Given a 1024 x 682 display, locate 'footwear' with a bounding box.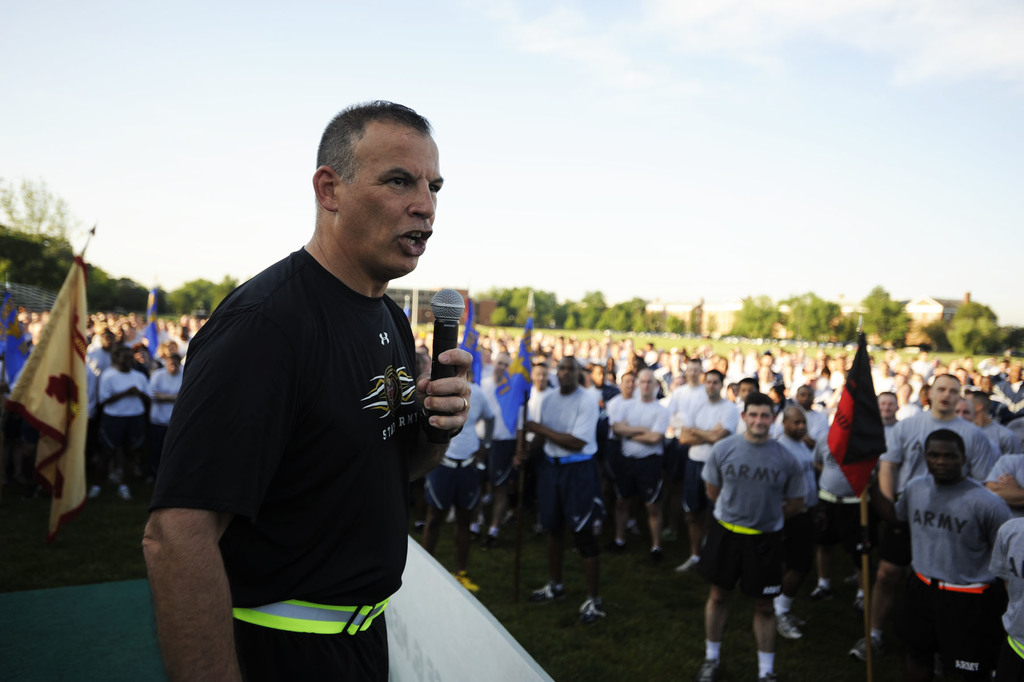
Located: BBox(808, 583, 831, 604).
